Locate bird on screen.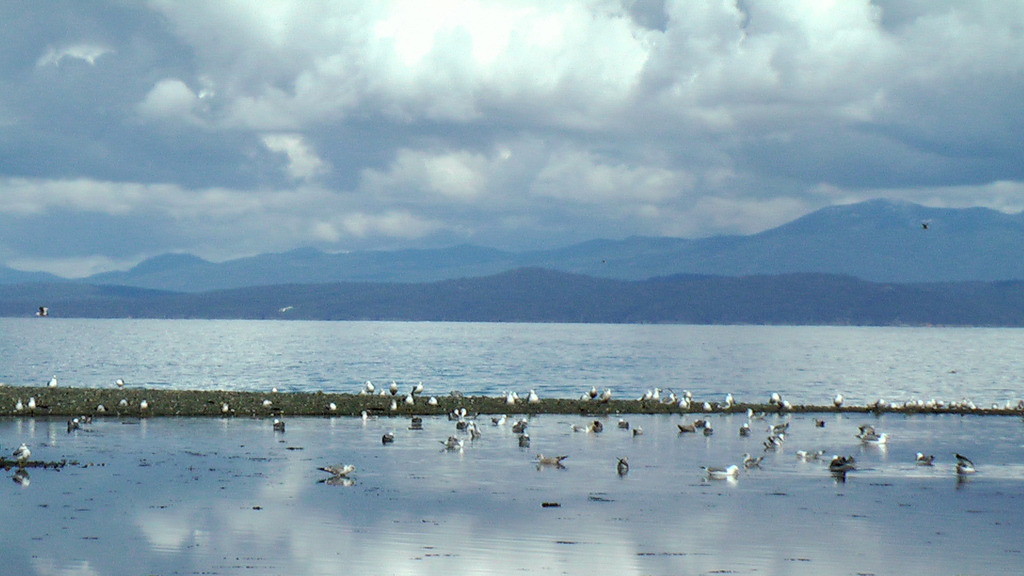
On screen at 63,418,83,439.
